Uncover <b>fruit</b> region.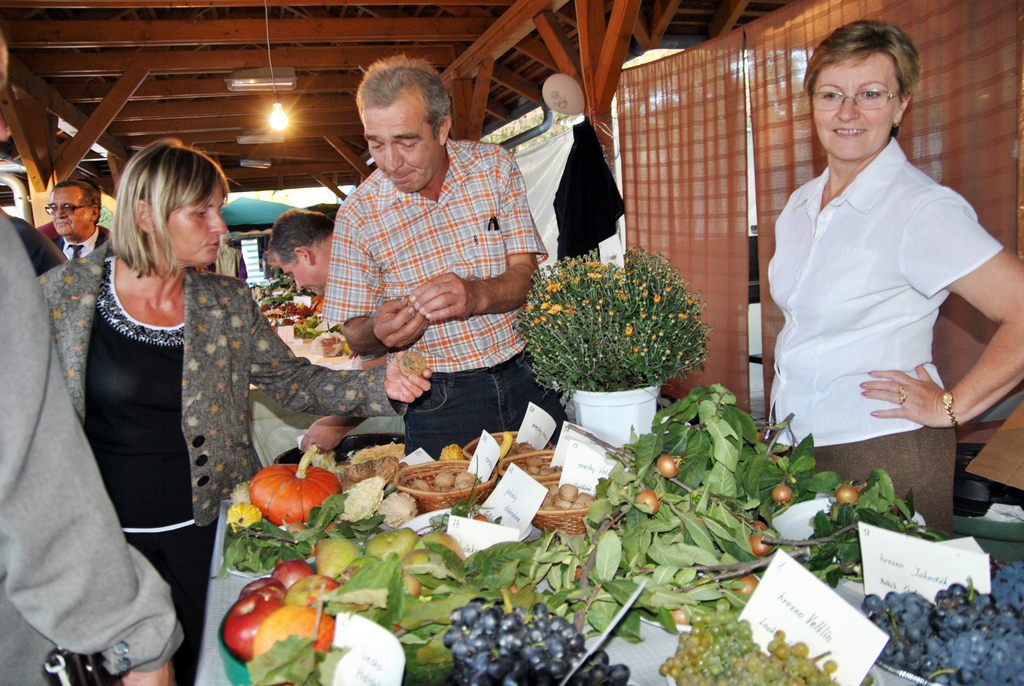
Uncovered: box(750, 532, 774, 556).
